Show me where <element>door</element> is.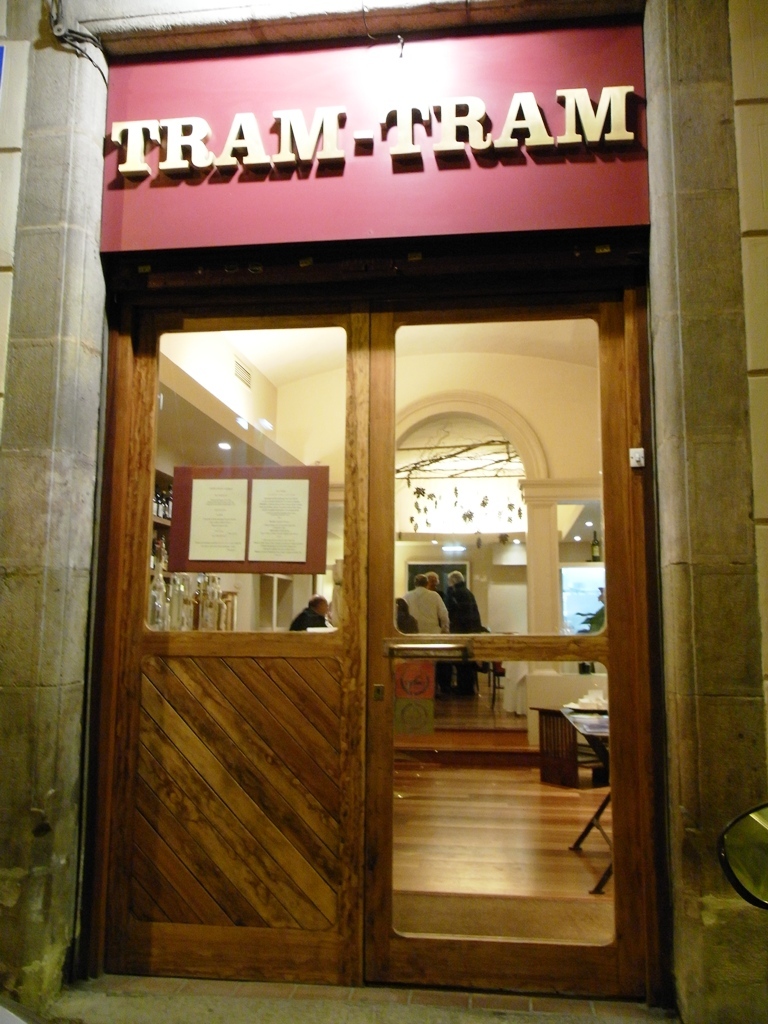
<element>door</element> is at select_region(72, 148, 698, 953).
